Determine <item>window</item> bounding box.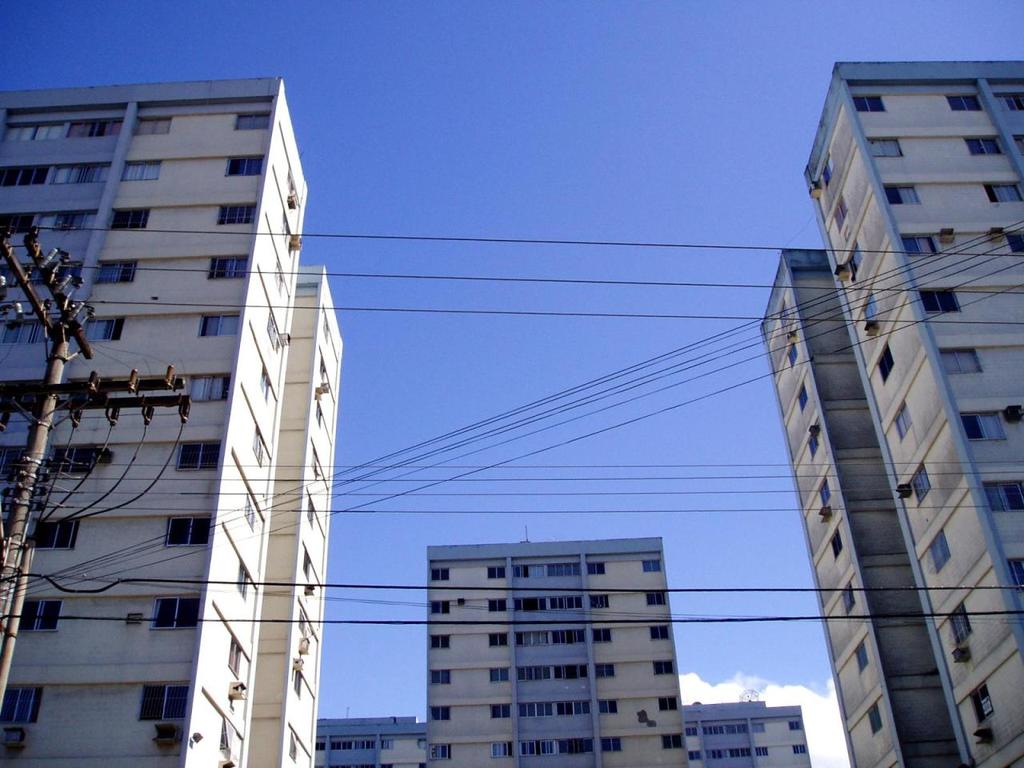
Determined: 775/303/791/329.
